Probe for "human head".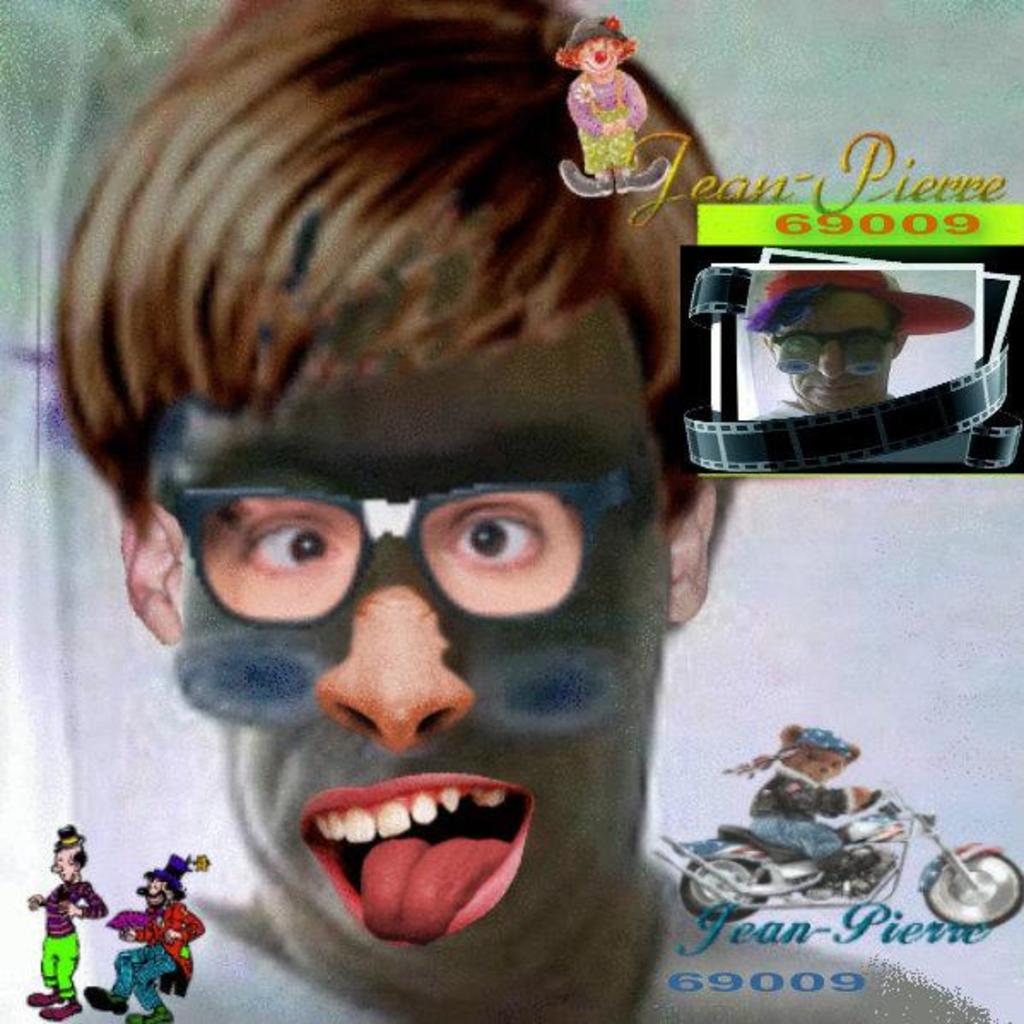
Probe result: 97,26,680,927.
